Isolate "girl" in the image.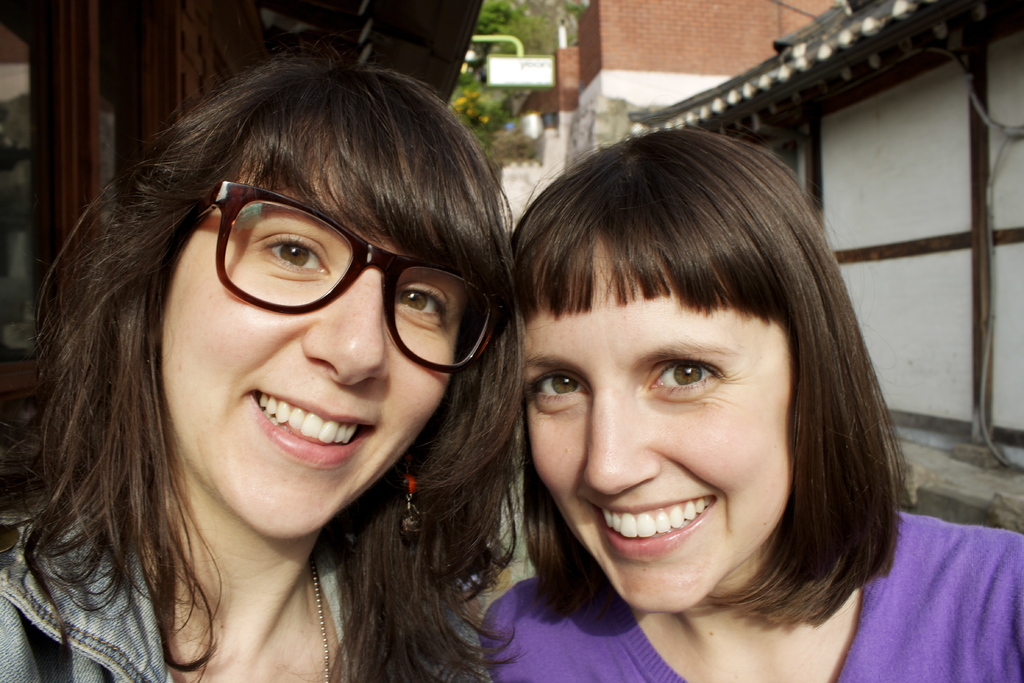
Isolated region: bbox(479, 128, 1023, 682).
